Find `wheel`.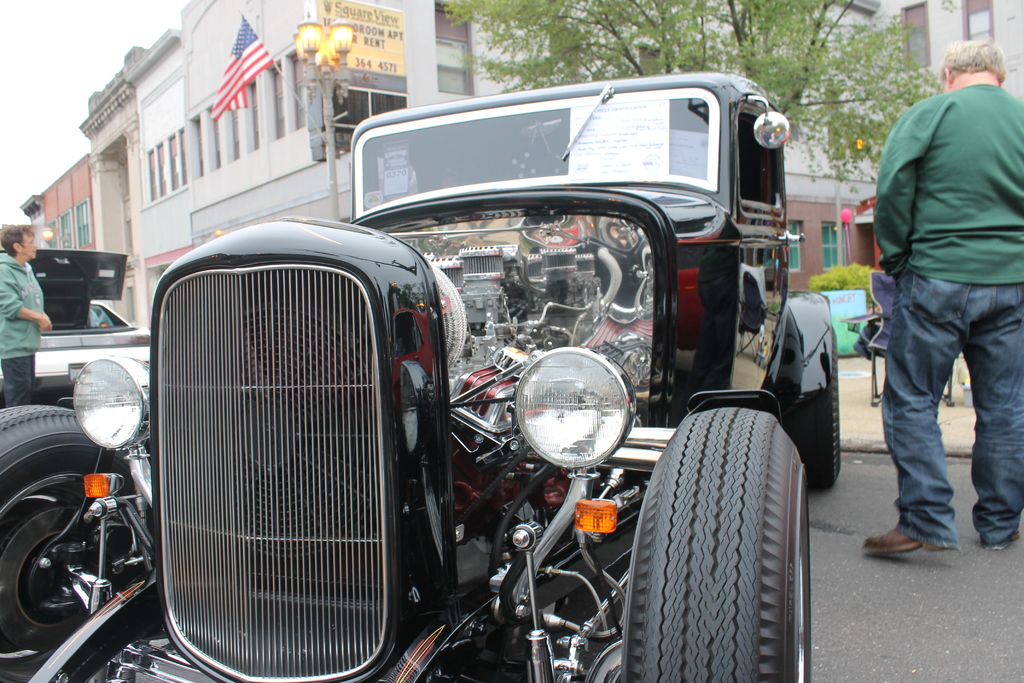
locate(786, 331, 842, 488).
